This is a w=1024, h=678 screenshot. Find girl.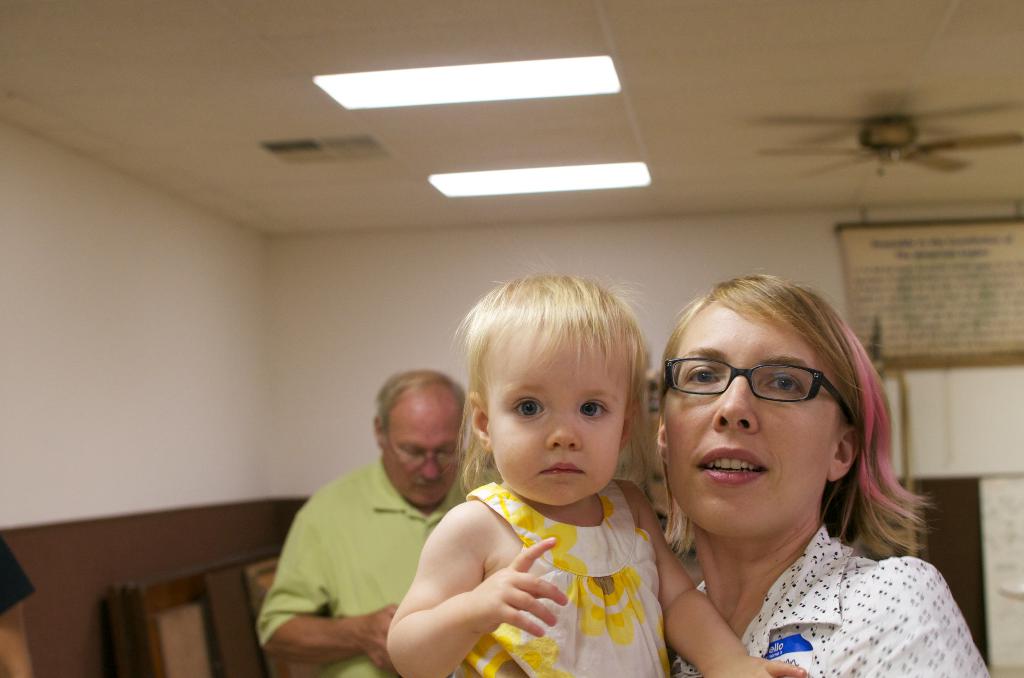
Bounding box: left=387, top=273, right=804, bottom=677.
